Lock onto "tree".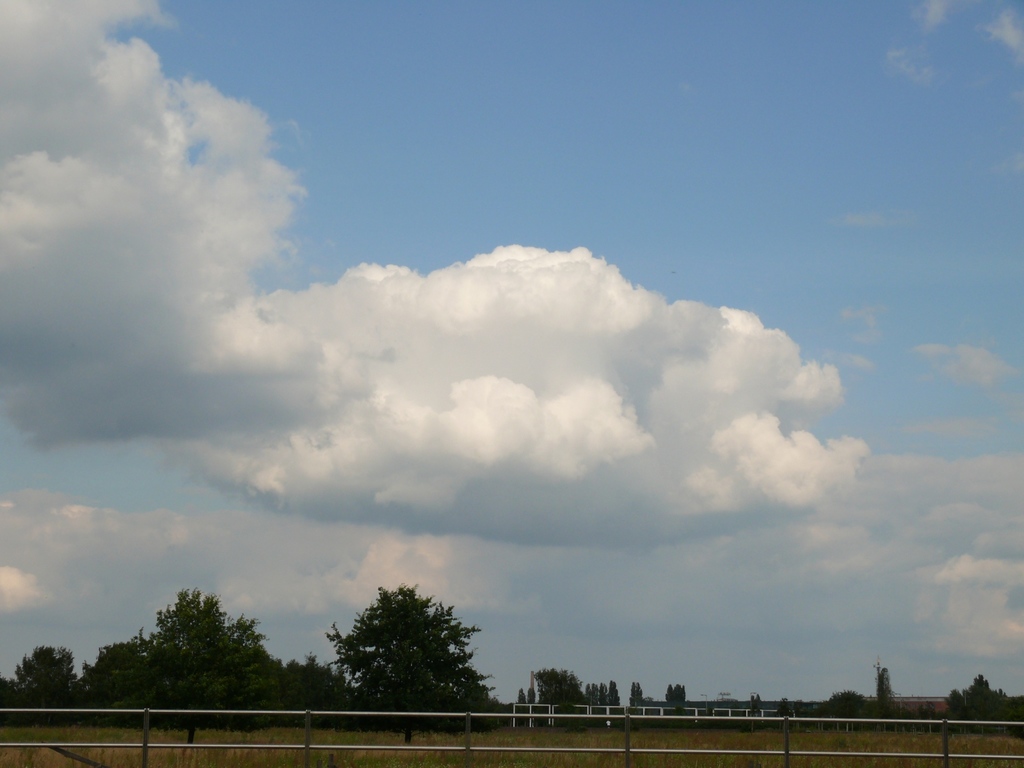
Locked: box=[945, 674, 1015, 728].
